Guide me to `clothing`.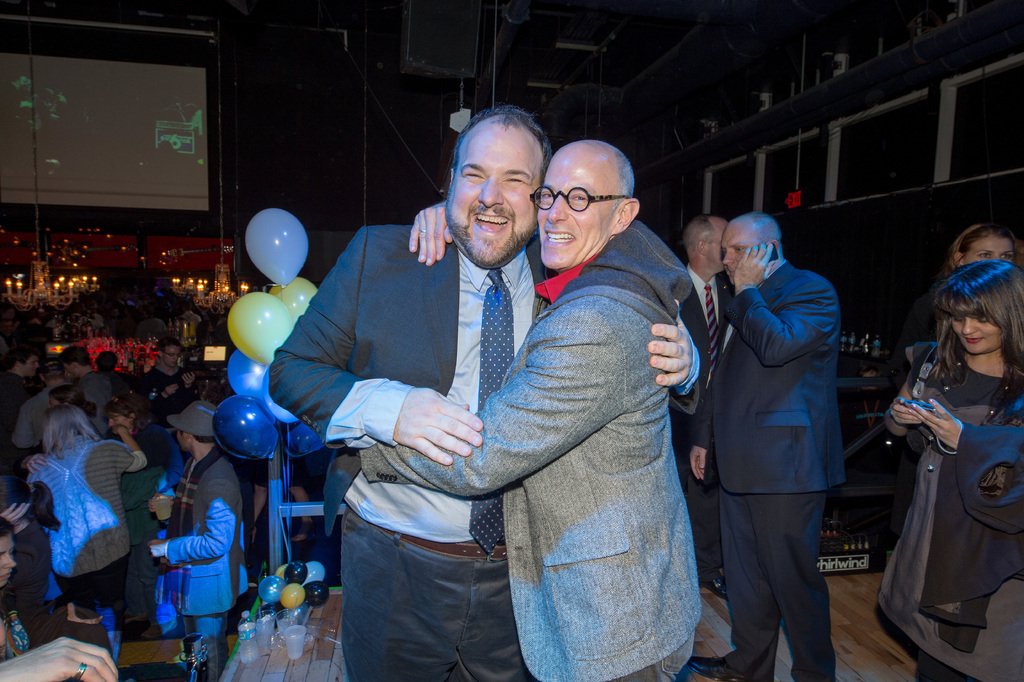
Guidance: (357, 229, 705, 681).
